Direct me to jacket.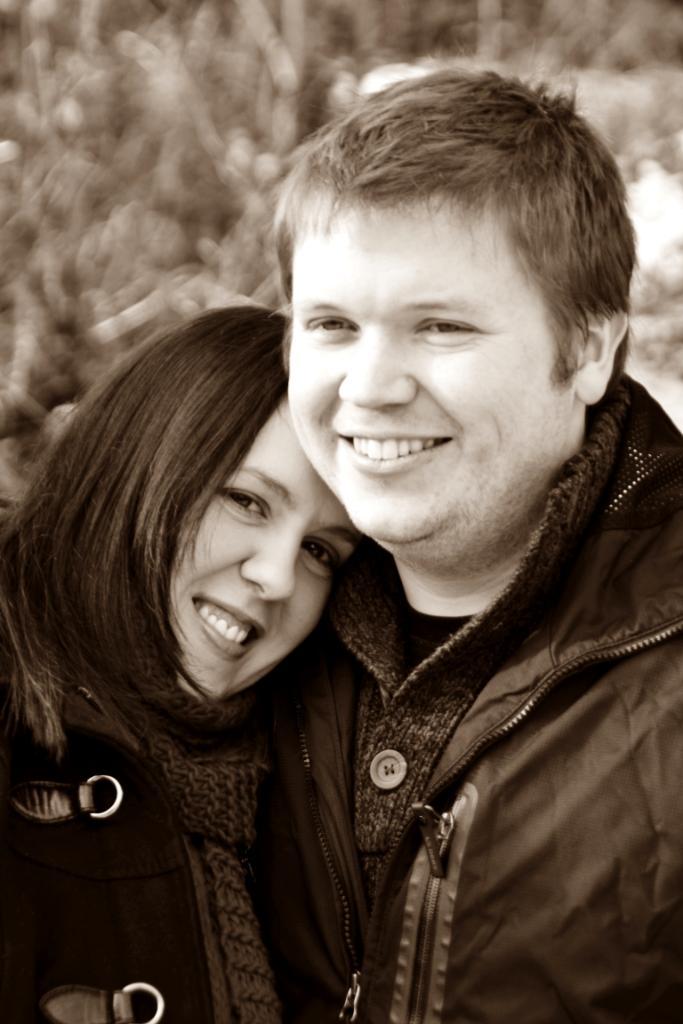
Direction: (left=0, top=447, right=360, bottom=1023).
